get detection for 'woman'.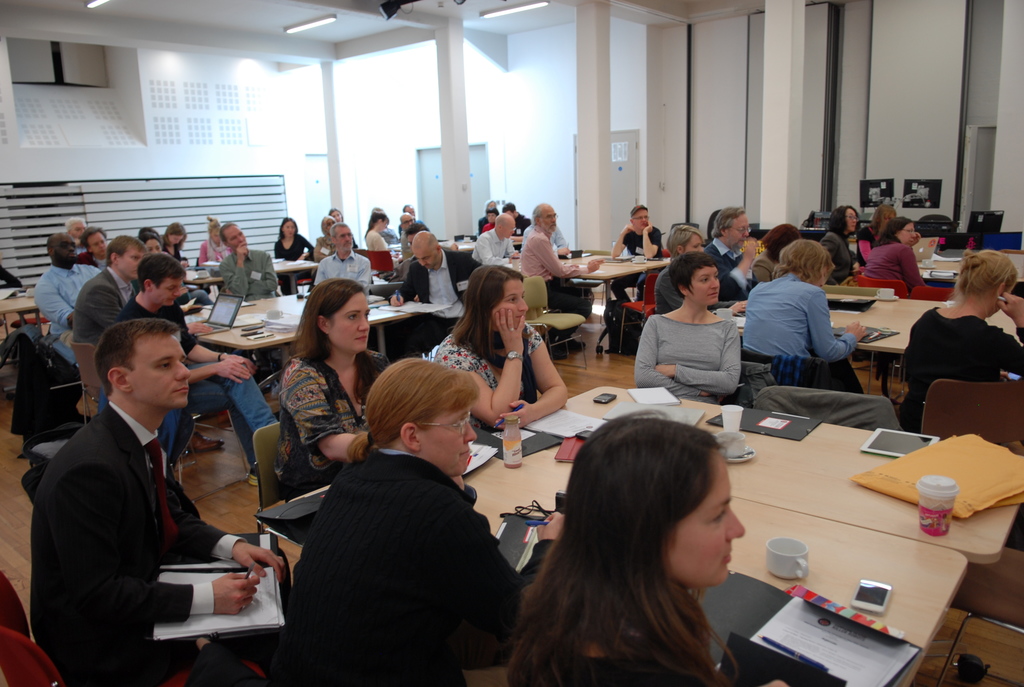
Detection: l=271, t=217, r=314, b=294.
